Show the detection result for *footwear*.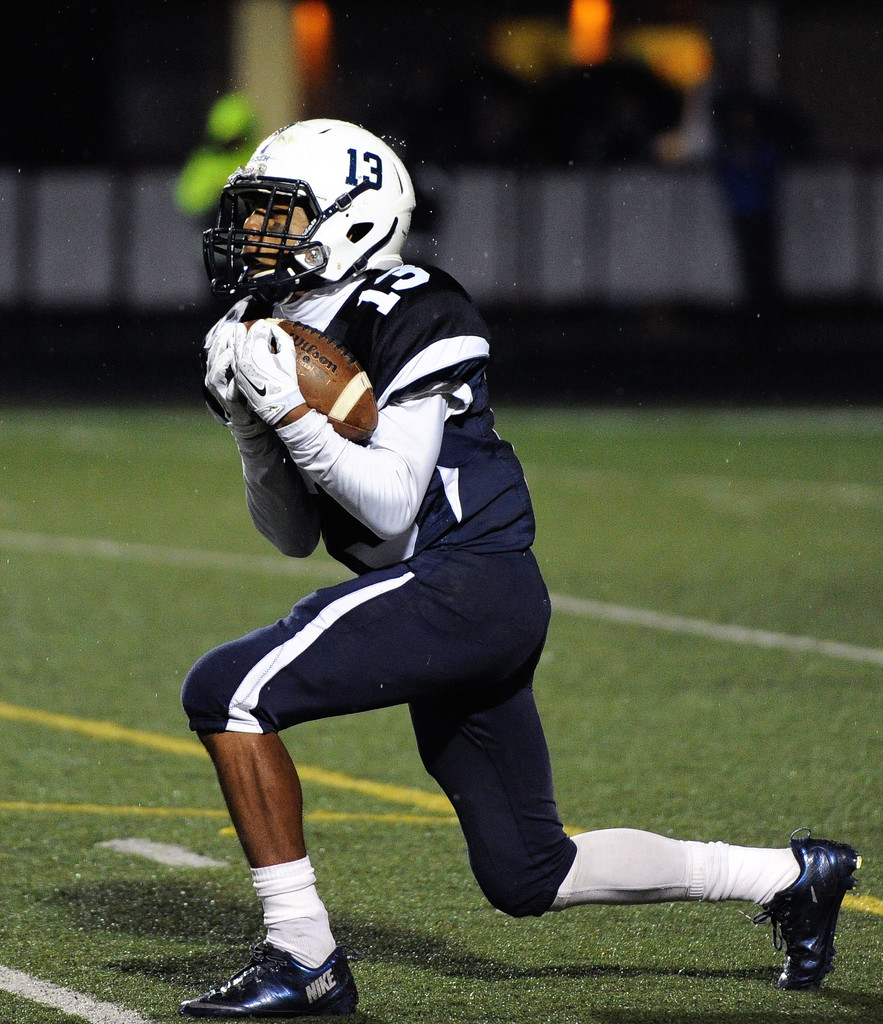
{"x1": 765, "y1": 836, "x2": 859, "y2": 994}.
